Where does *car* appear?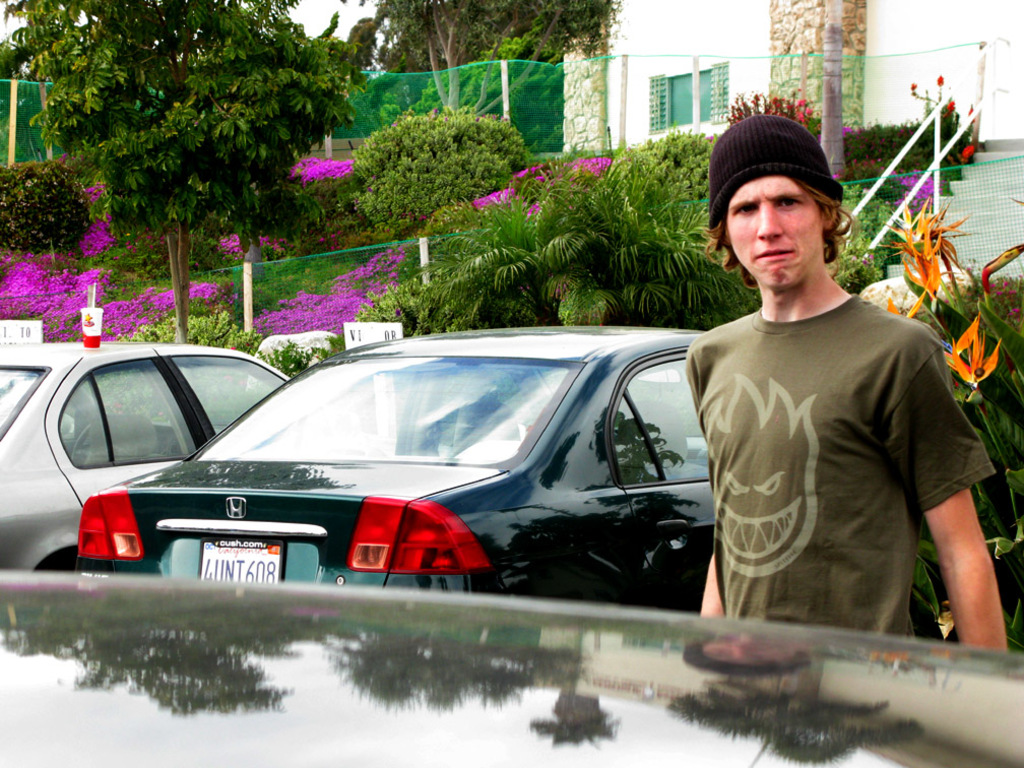
Appears at BBox(0, 339, 294, 572).
